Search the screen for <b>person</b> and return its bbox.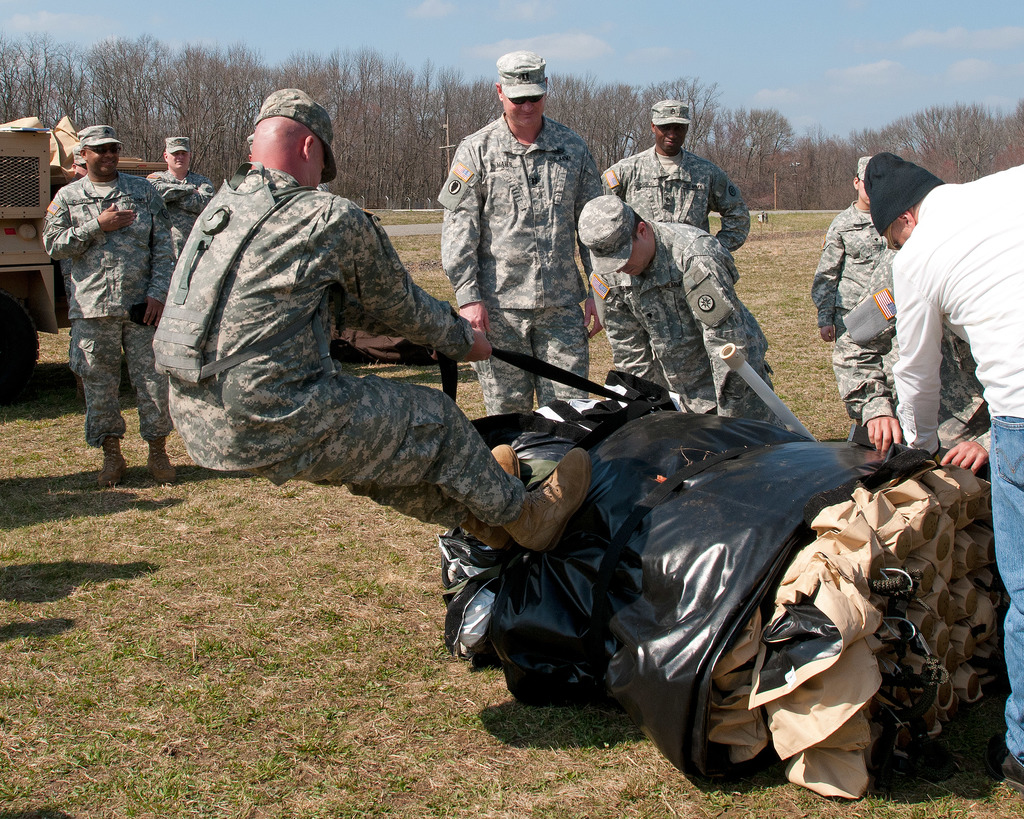
Found: box=[43, 130, 154, 480].
